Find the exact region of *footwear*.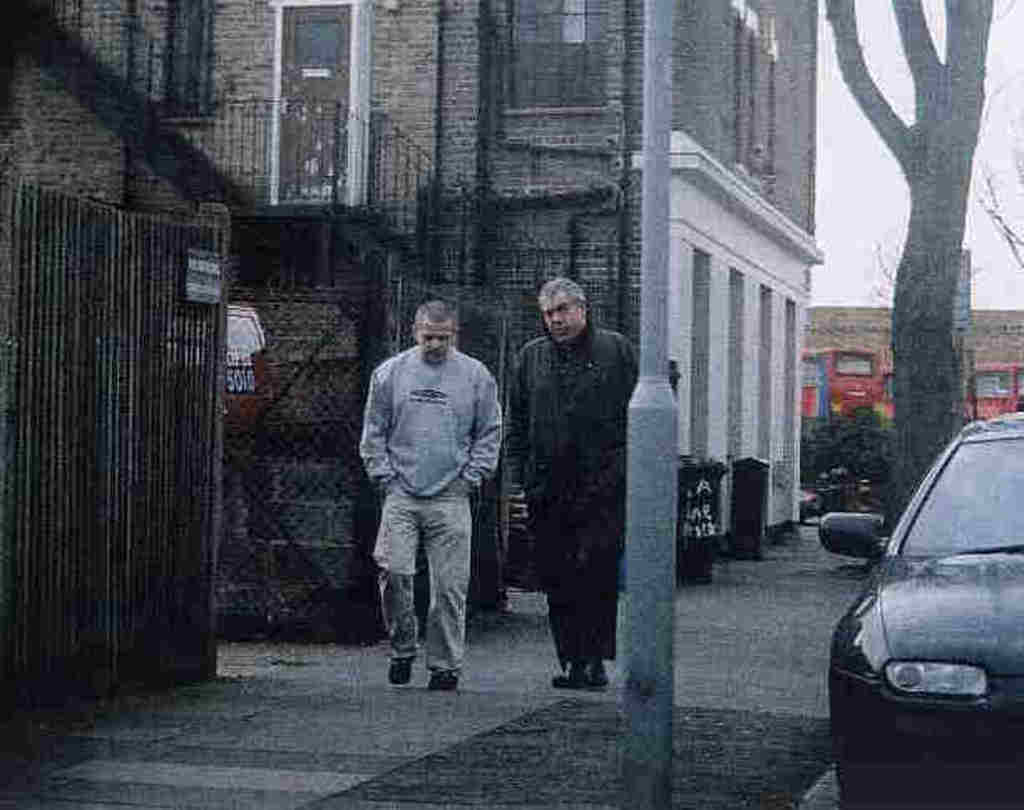
Exact region: box(556, 656, 584, 691).
